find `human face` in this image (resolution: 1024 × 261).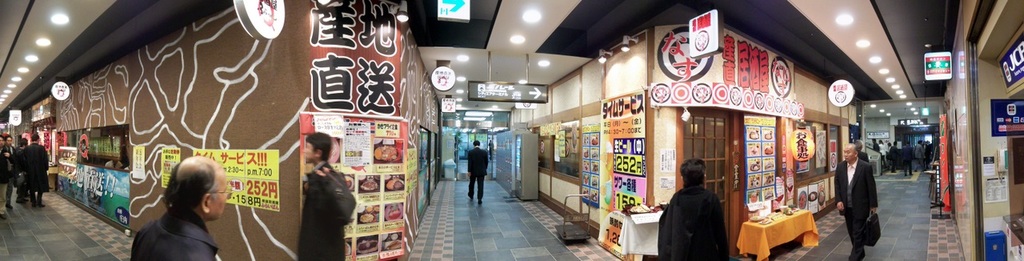
detection(209, 174, 230, 220).
